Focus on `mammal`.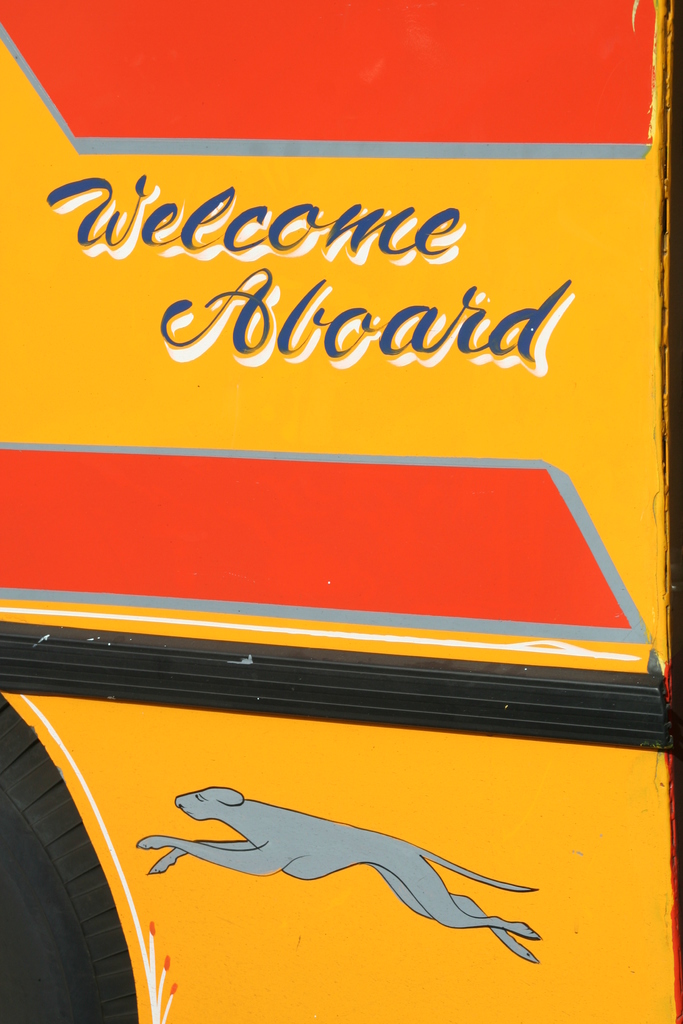
Focused at <box>90,779,563,974</box>.
